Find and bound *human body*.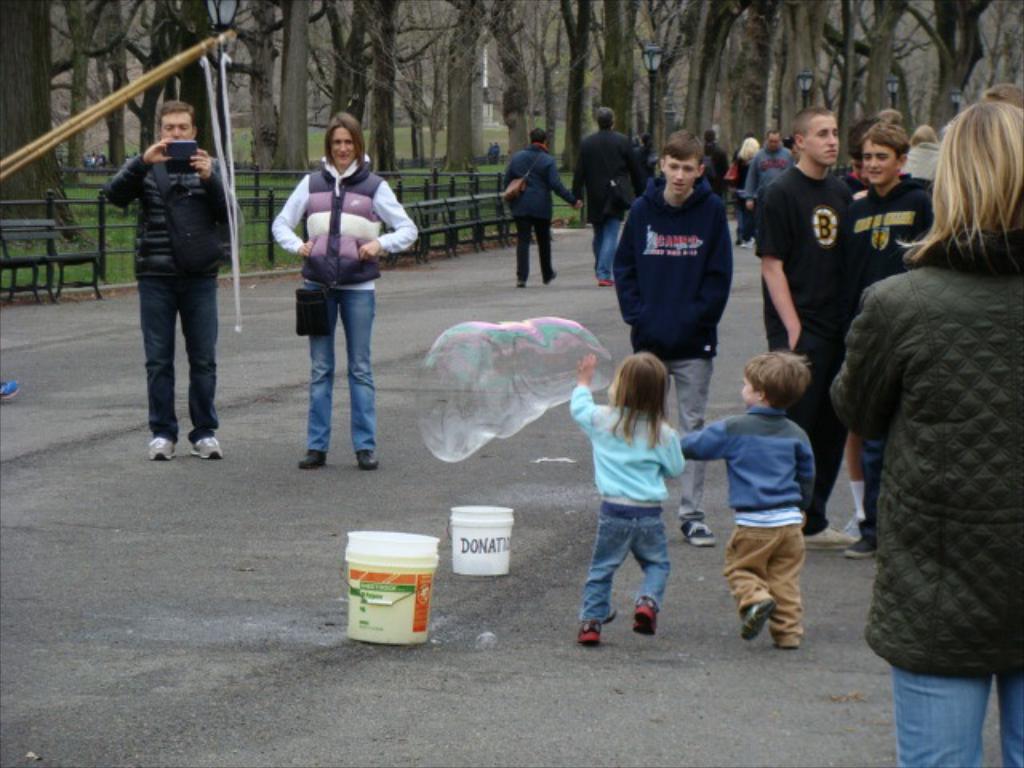
Bound: left=502, top=126, right=574, bottom=293.
